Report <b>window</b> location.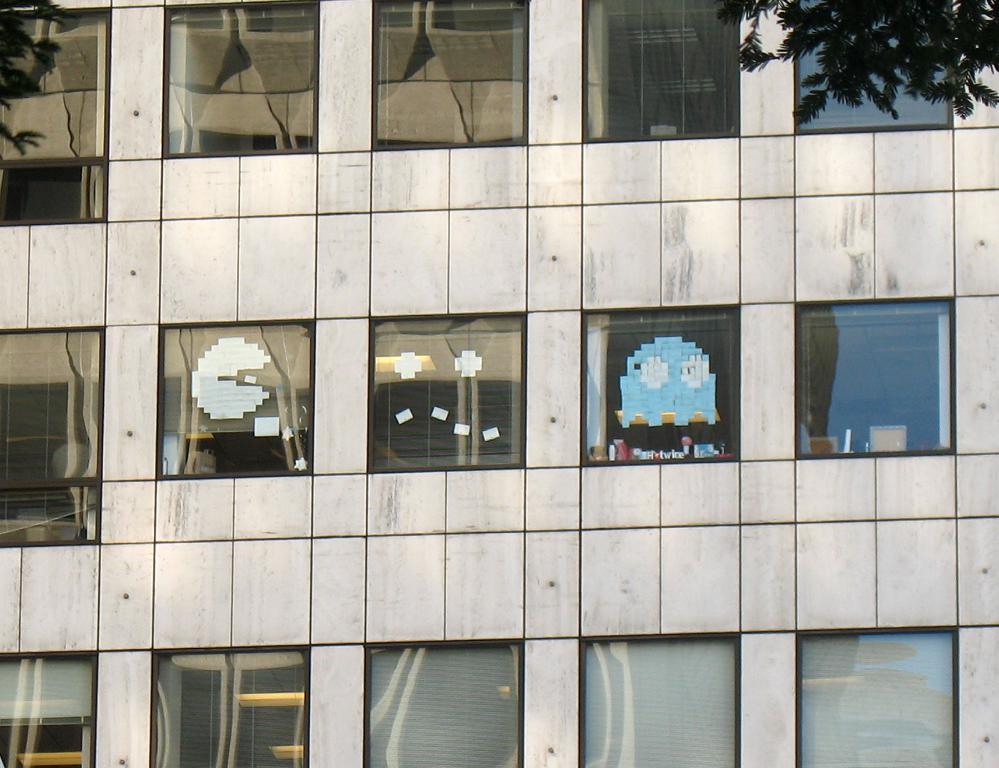
Report: 0/657/100/767.
